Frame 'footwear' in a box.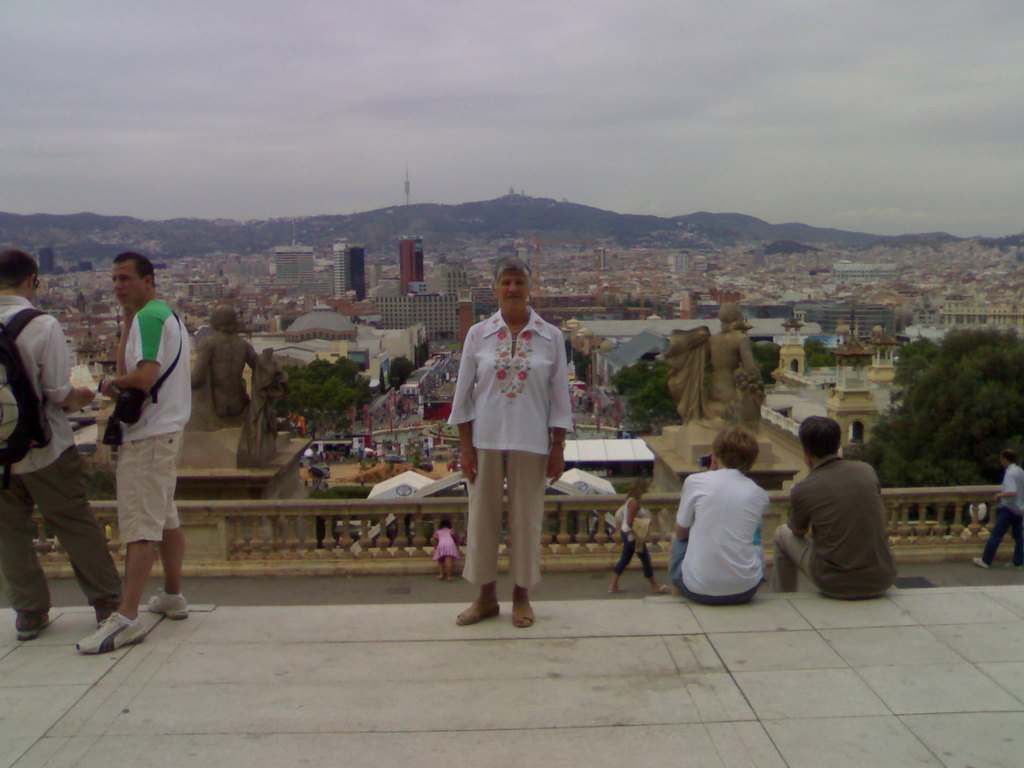
(left=17, top=607, right=53, bottom=638).
